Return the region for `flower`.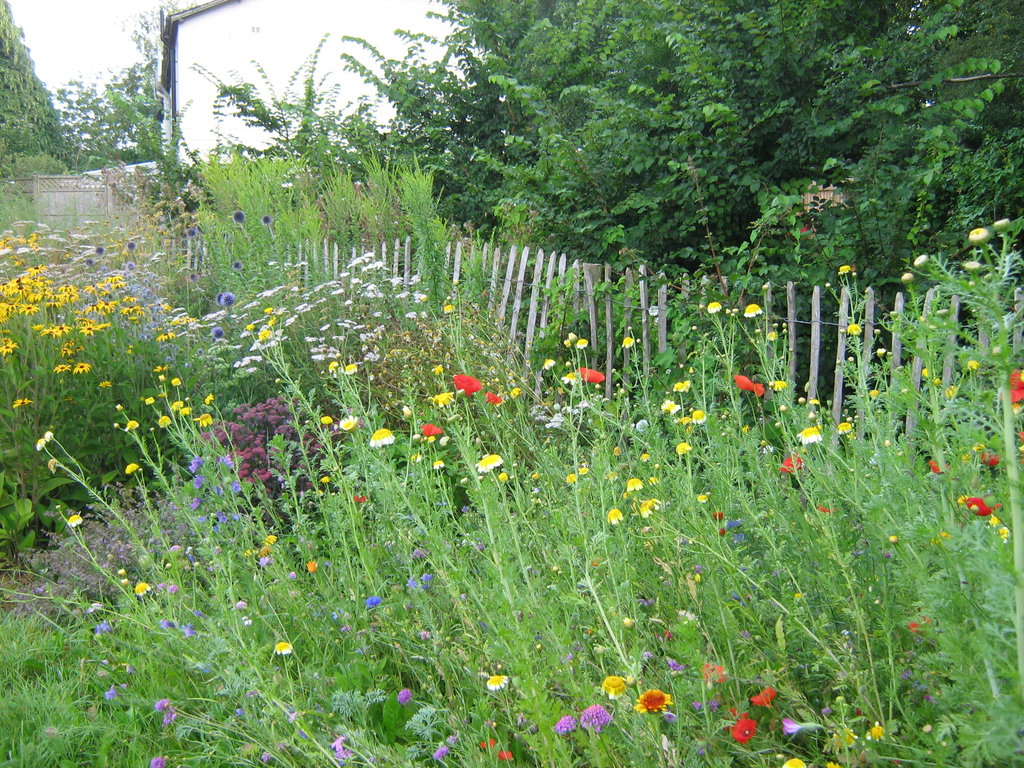
[863,723,896,745].
